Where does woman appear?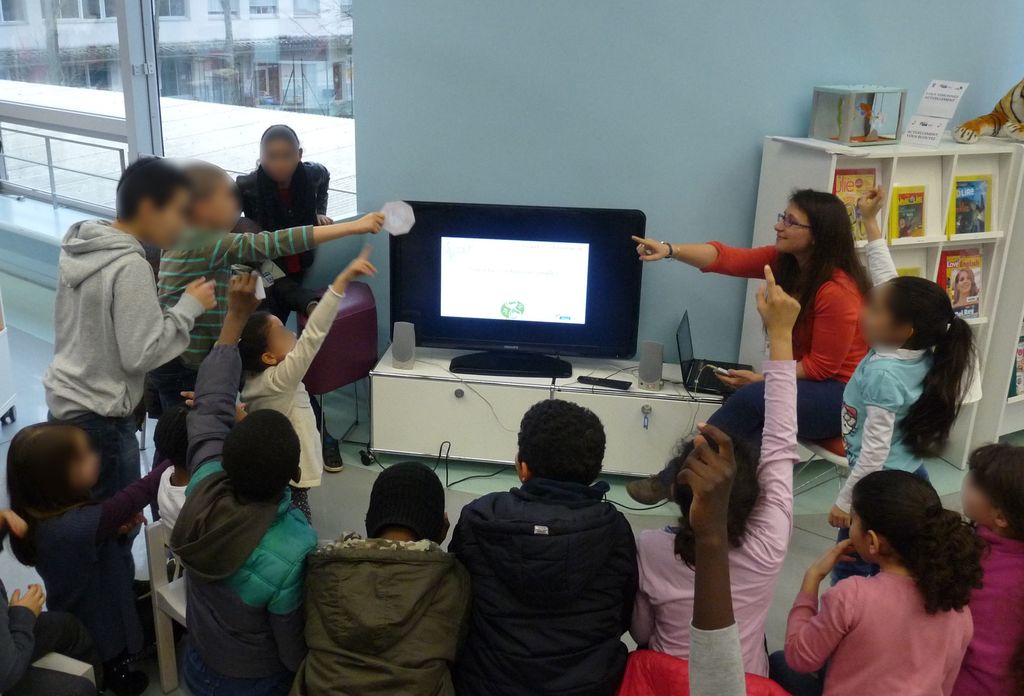
Appears at x1=627 y1=188 x2=871 y2=505.
